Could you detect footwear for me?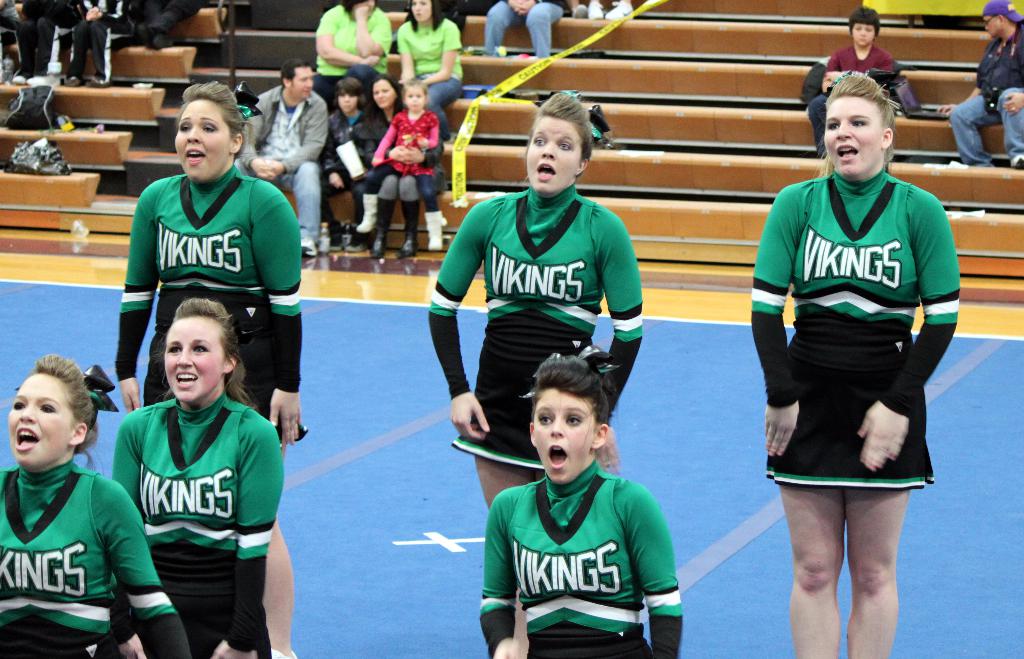
Detection result: bbox=(326, 218, 342, 252).
